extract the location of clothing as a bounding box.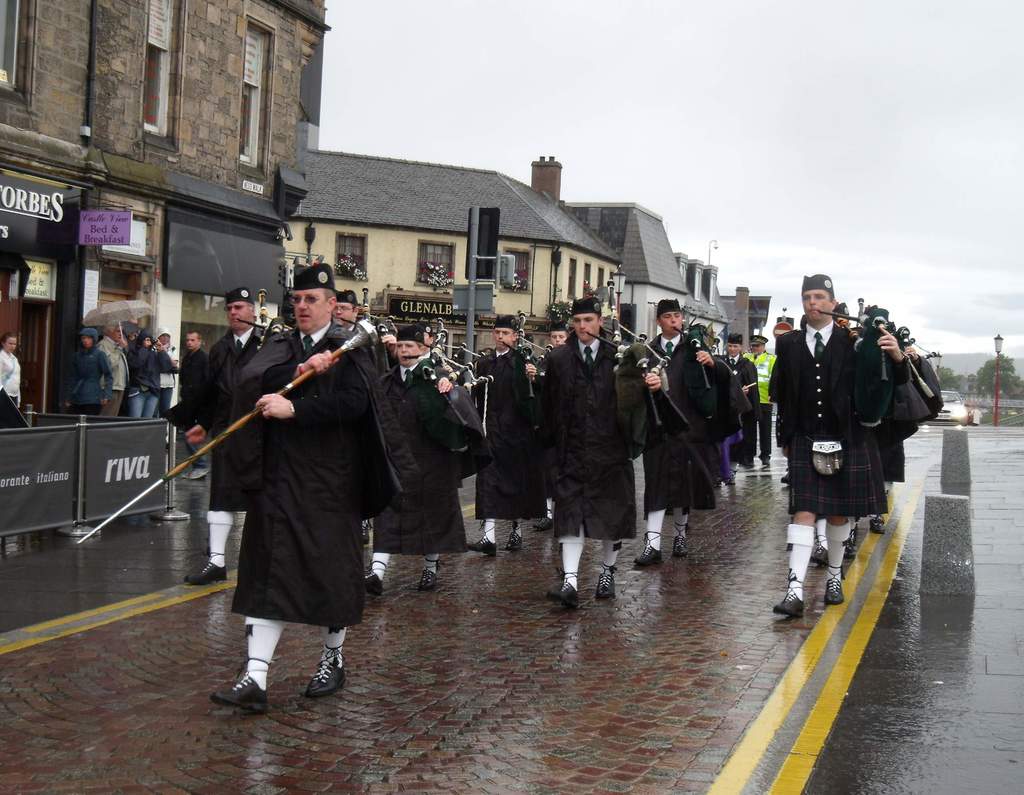
(x1=533, y1=337, x2=651, y2=546).
